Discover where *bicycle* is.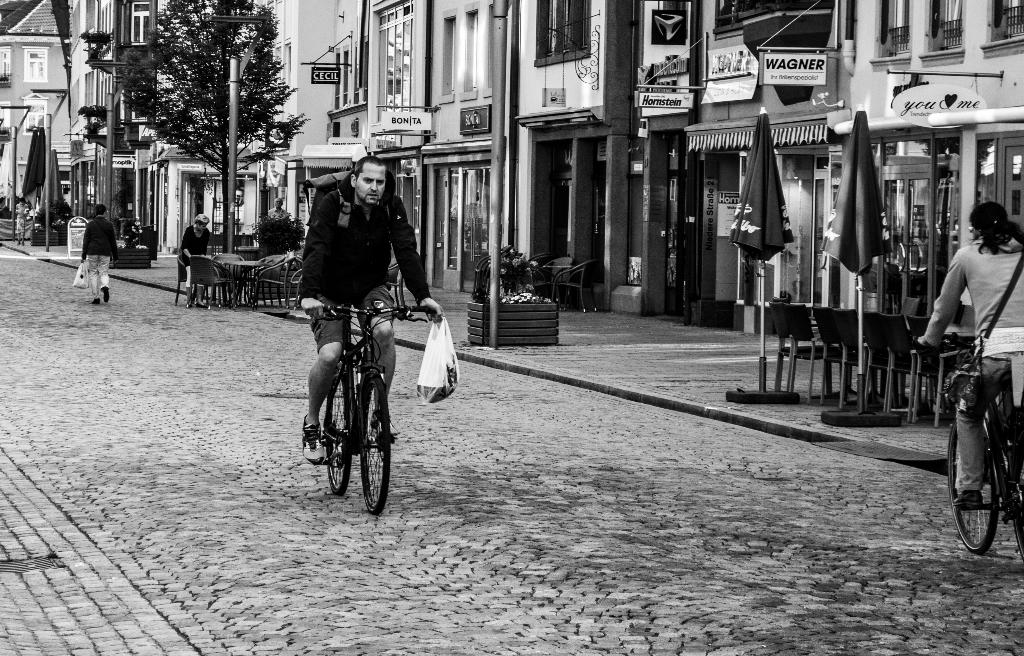
Discovered at <box>307,301,406,512</box>.
